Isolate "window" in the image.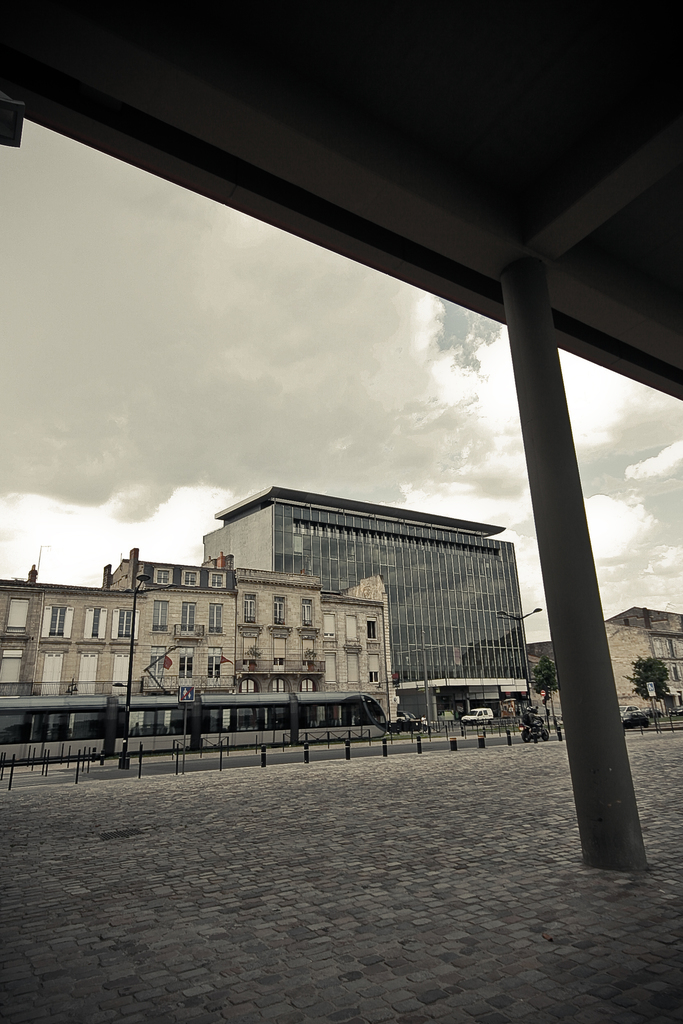
Isolated region: left=113, top=607, right=143, bottom=644.
